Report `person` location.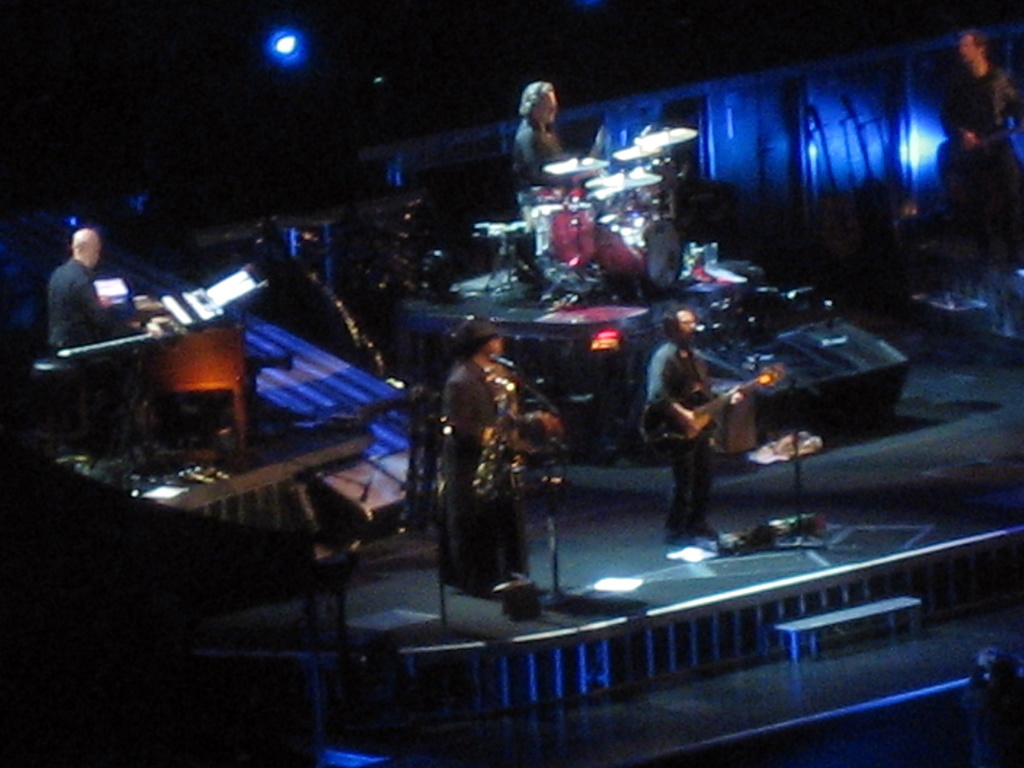
Report: l=515, t=81, r=594, b=192.
